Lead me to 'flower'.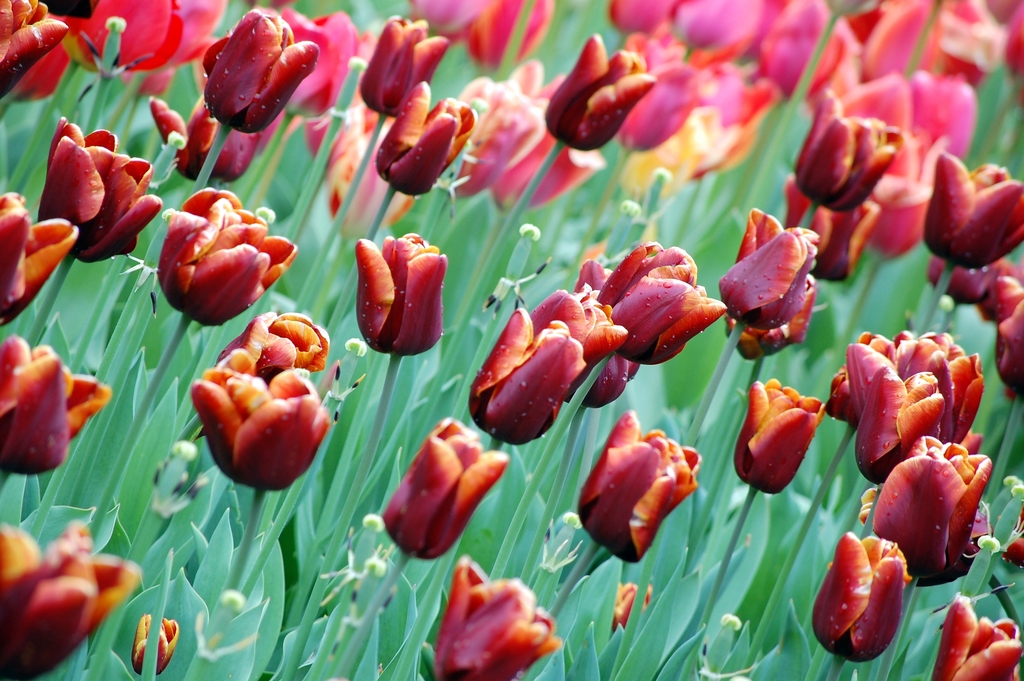
Lead to Rect(355, 231, 449, 356).
